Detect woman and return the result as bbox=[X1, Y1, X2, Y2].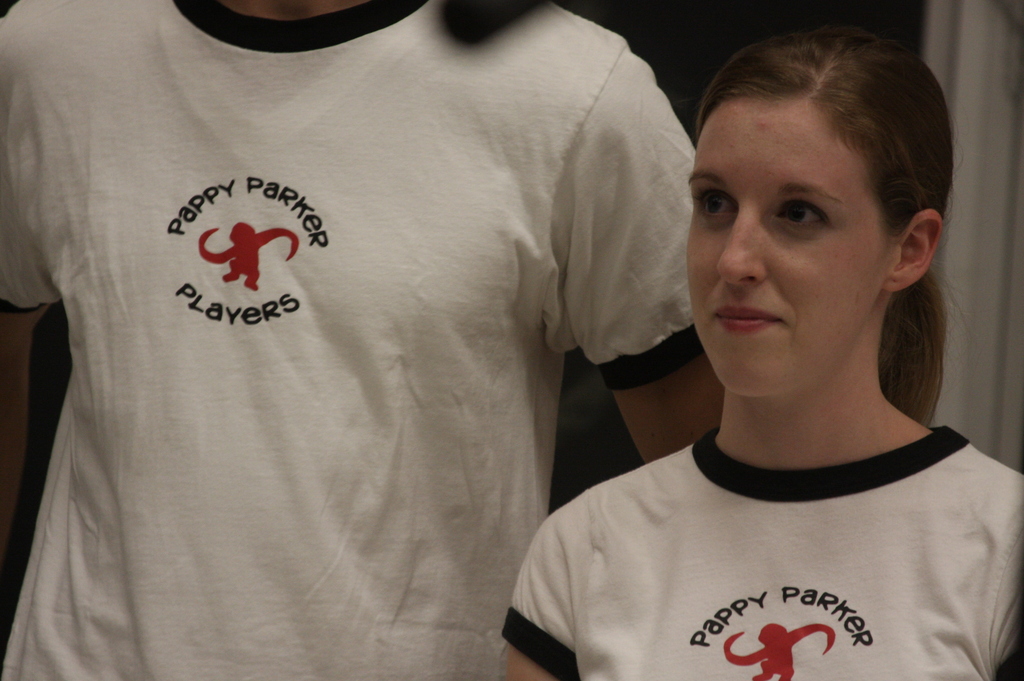
bbox=[488, 19, 1023, 674].
